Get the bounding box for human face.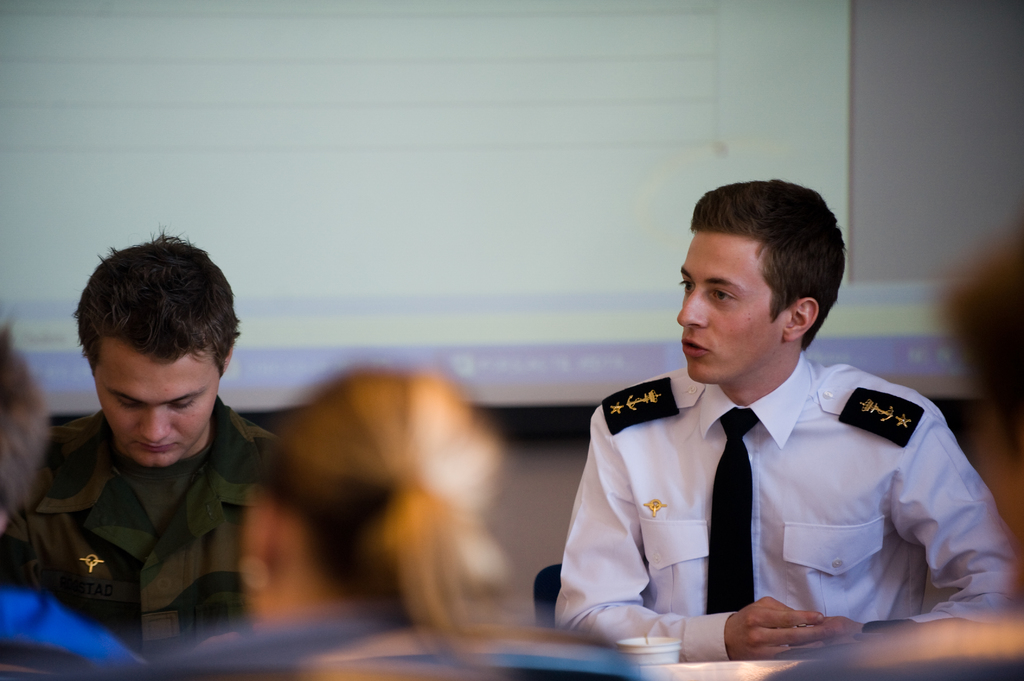
<bbox>676, 232, 790, 385</bbox>.
